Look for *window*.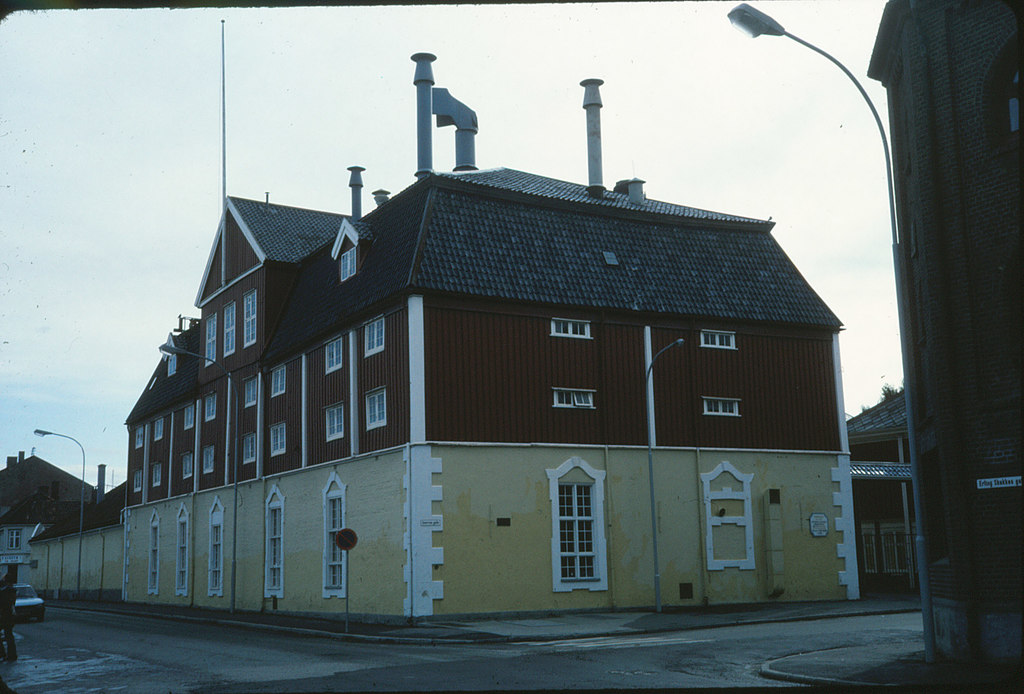
Found: x1=269 y1=423 x2=286 y2=461.
